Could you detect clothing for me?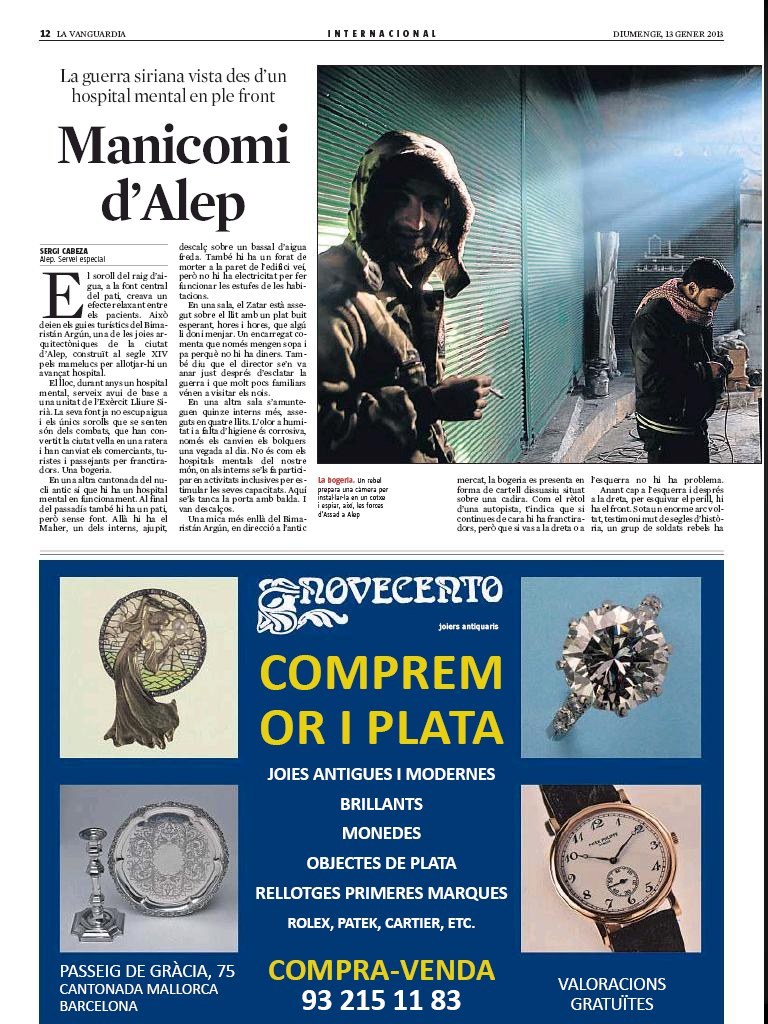
Detection result: bbox(629, 278, 735, 464).
